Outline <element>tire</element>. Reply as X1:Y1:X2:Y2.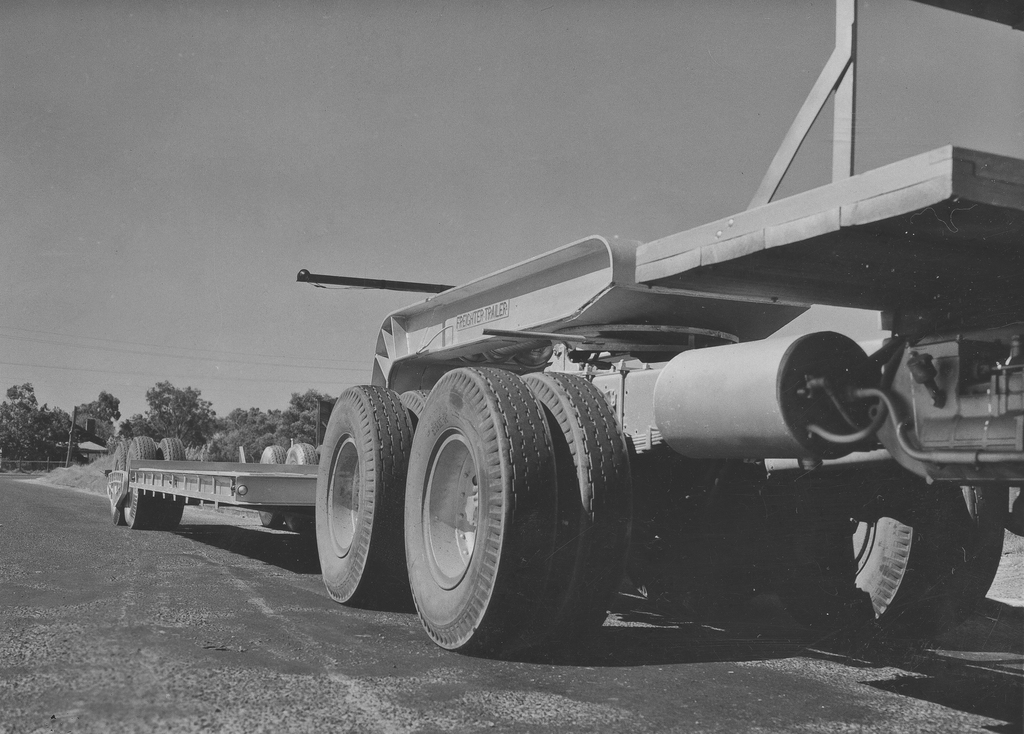
292:441:316:533.
